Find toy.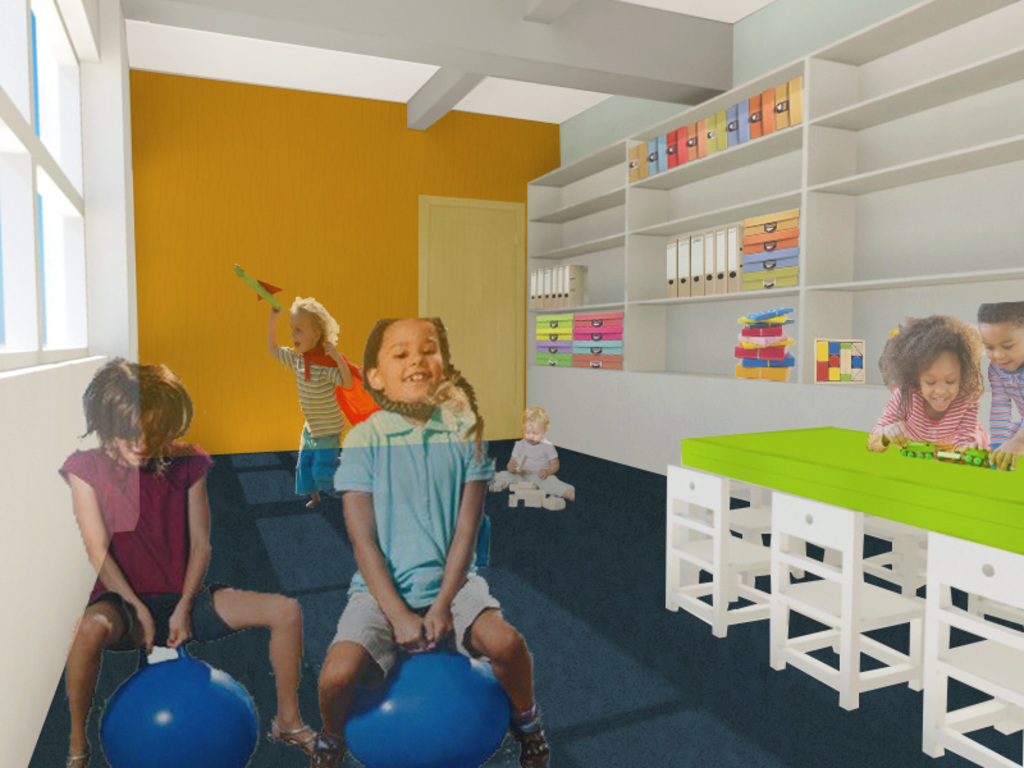
[left=504, top=481, right=539, bottom=506].
